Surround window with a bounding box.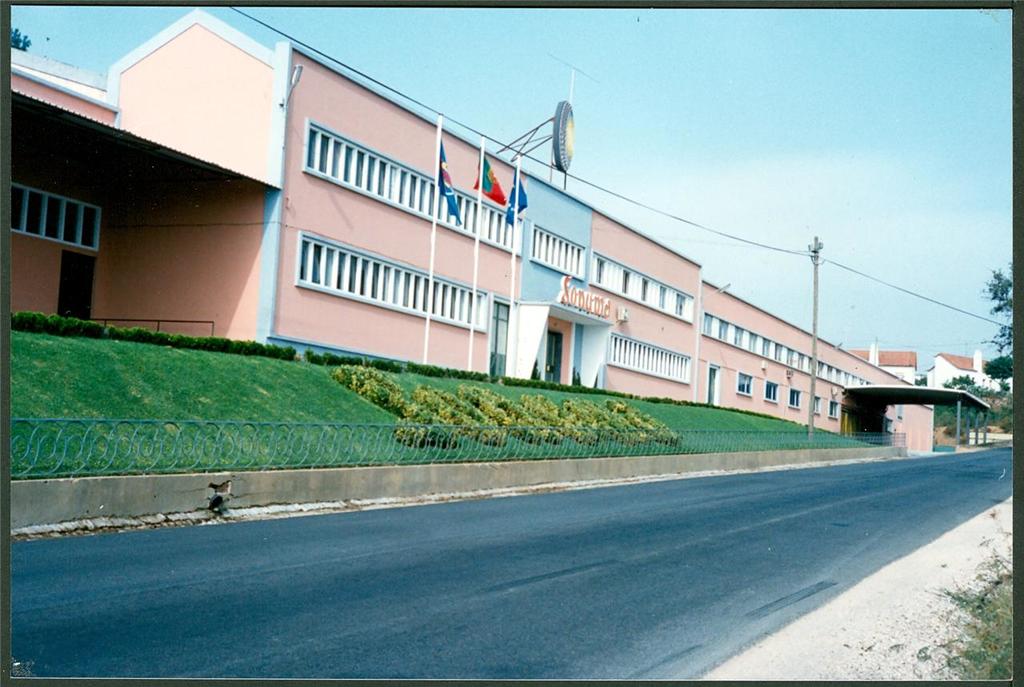
BBox(699, 311, 862, 384).
